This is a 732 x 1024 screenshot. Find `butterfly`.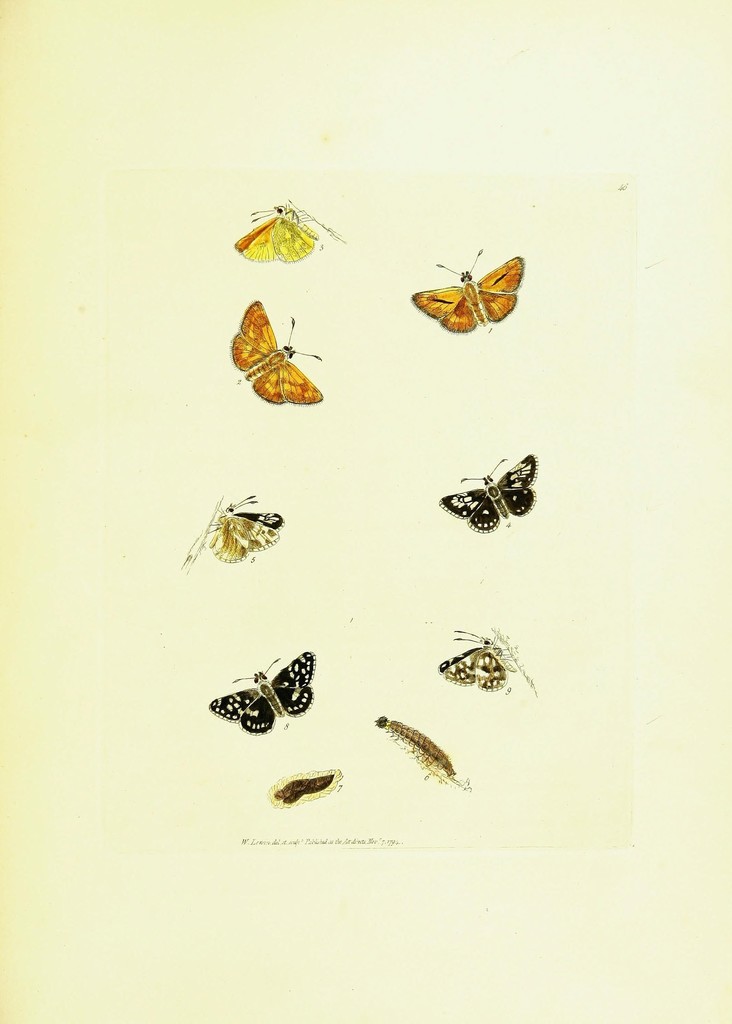
Bounding box: l=230, t=198, r=347, b=267.
